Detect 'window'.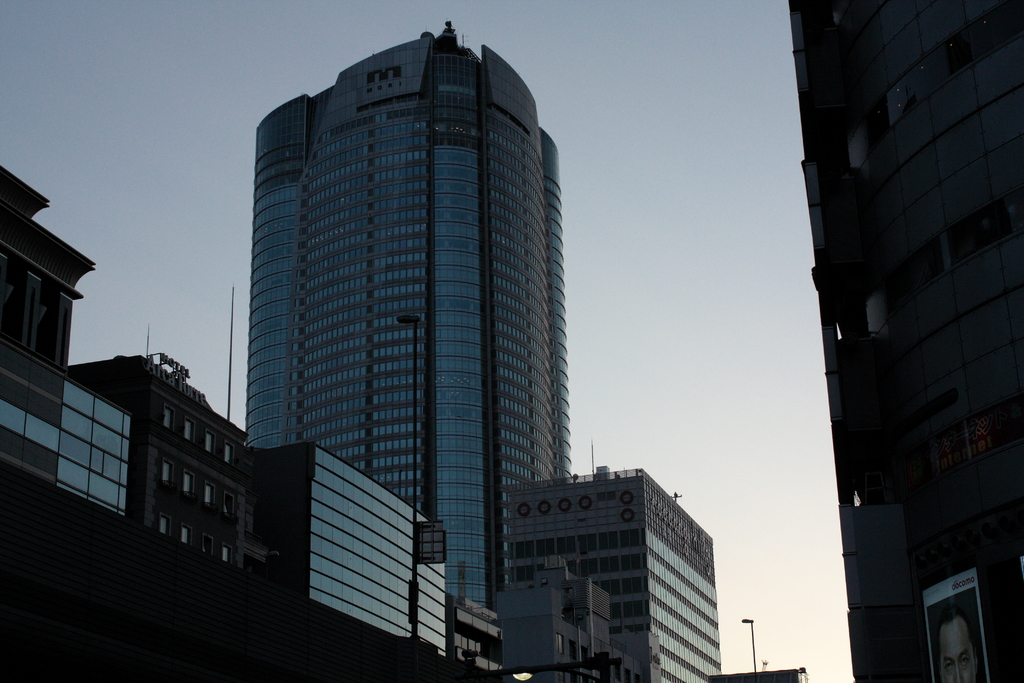
Detected at locate(158, 513, 173, 543).
